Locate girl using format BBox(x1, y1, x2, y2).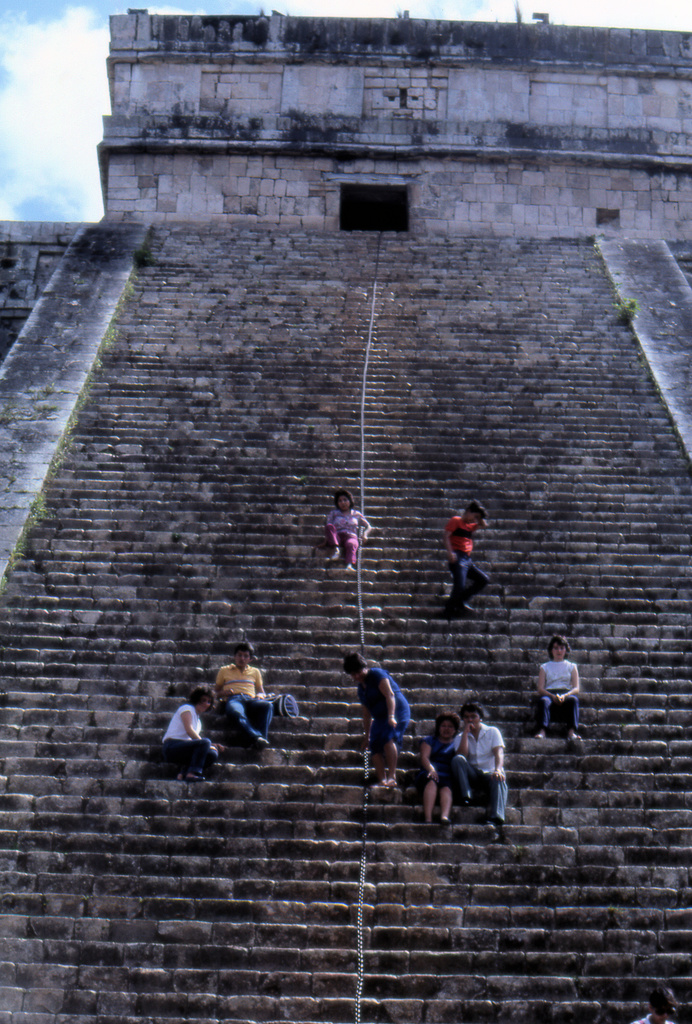
BBox(536, 634, 579, 739).
